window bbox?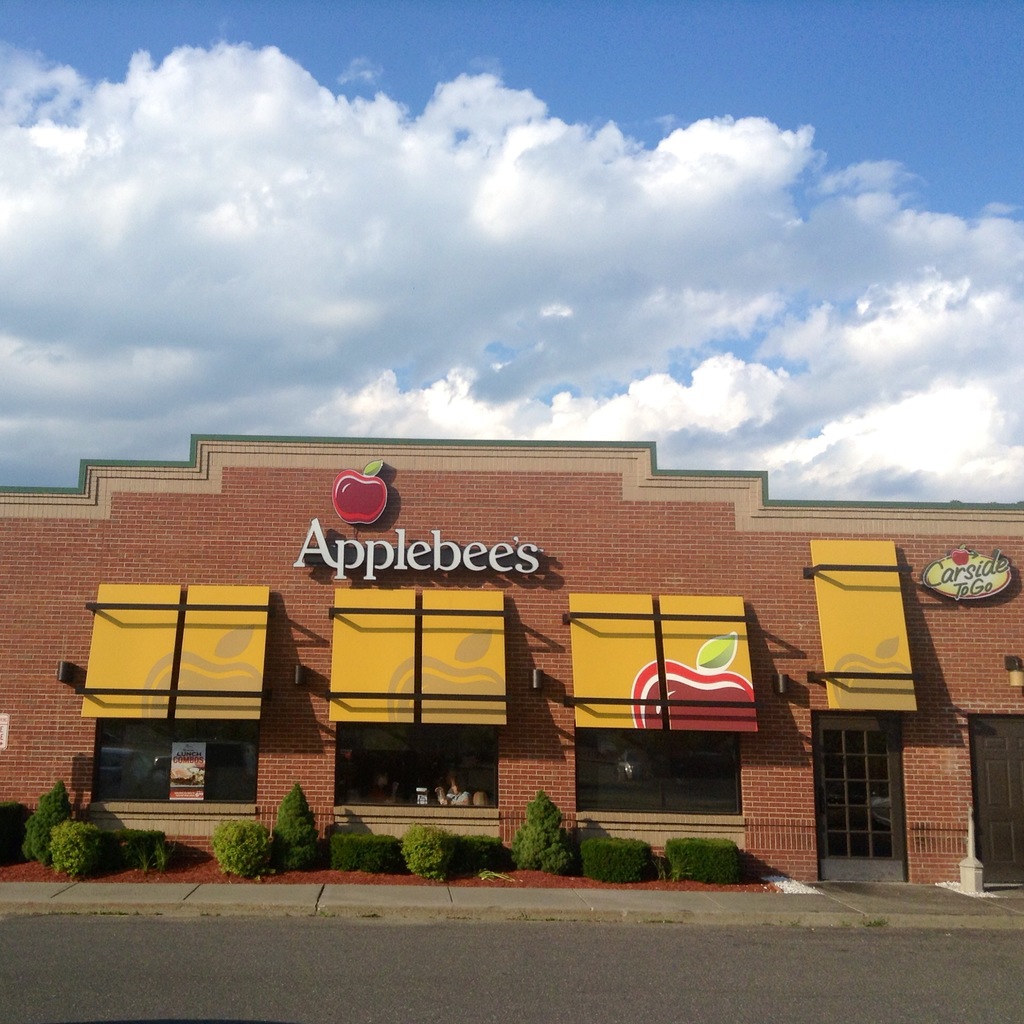
[566, 593, 760, 854]
